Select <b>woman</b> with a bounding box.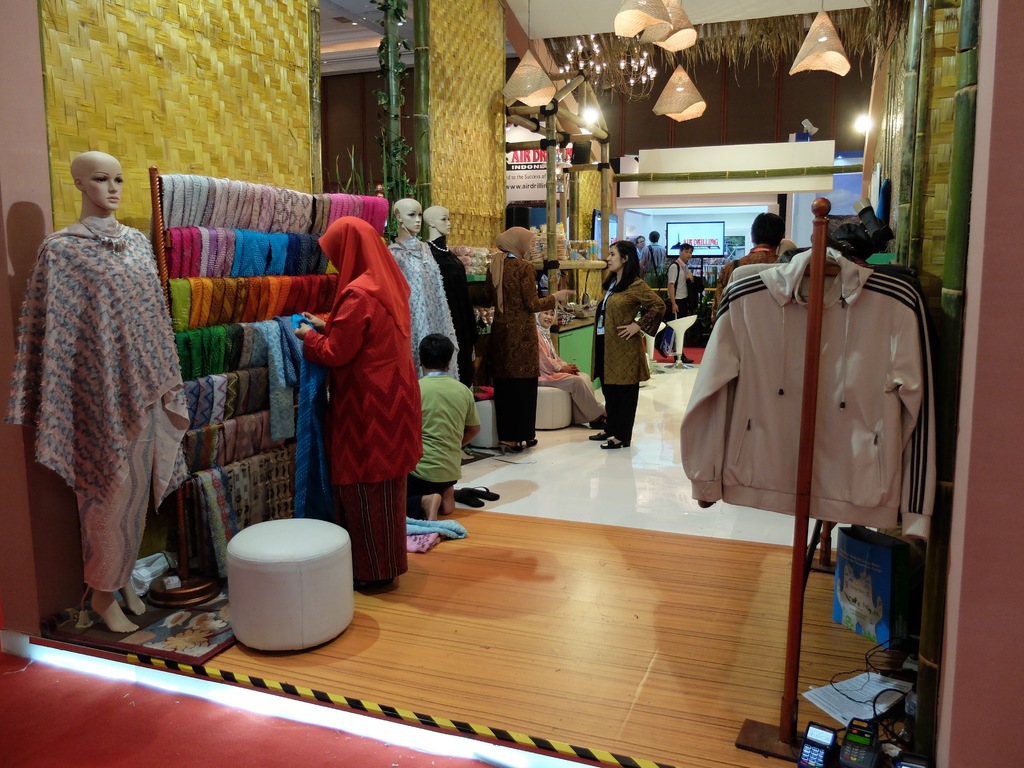
BBox(486, 226, 570, 456).
